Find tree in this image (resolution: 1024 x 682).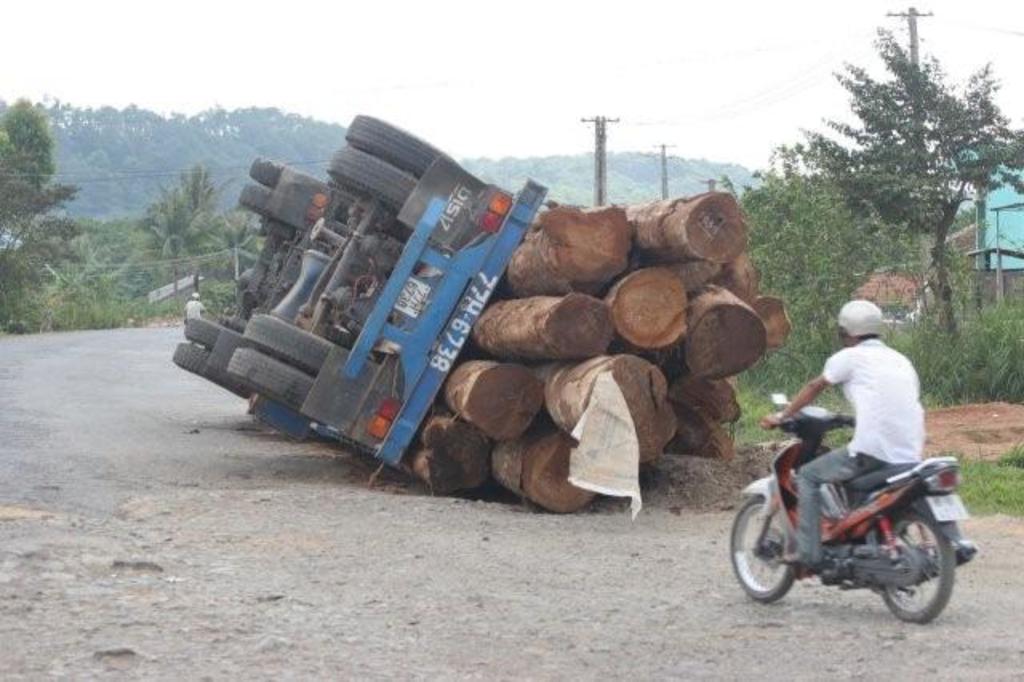
l=0, t=91, r=88, b=317.
